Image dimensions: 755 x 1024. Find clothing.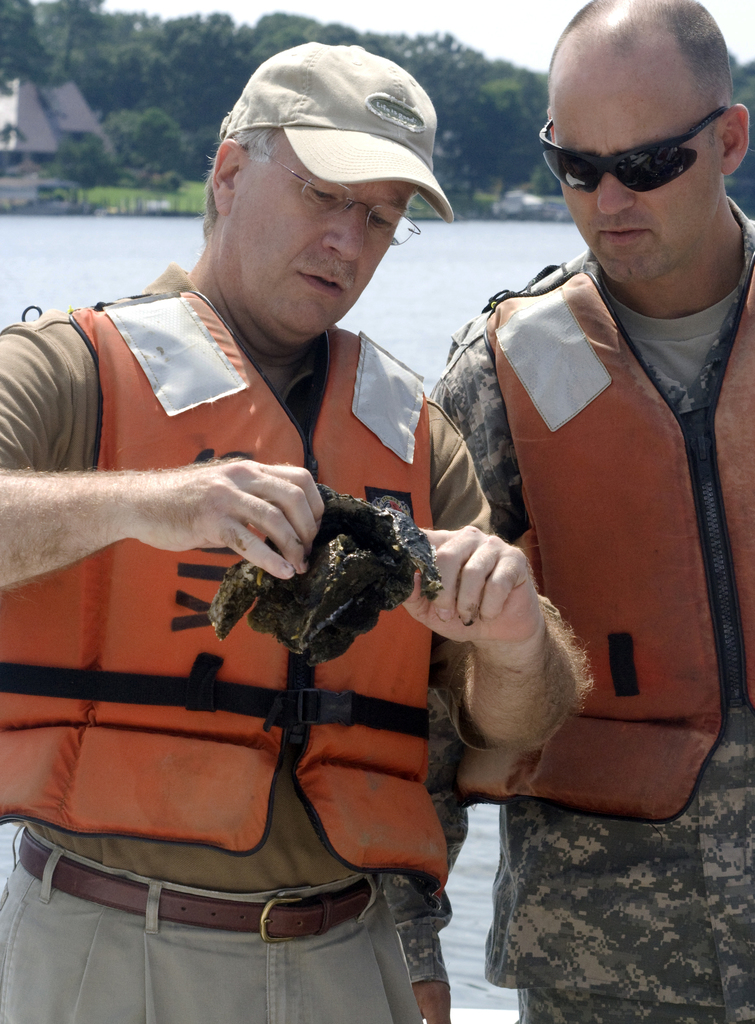
region(0, 260, 494, 1023).
